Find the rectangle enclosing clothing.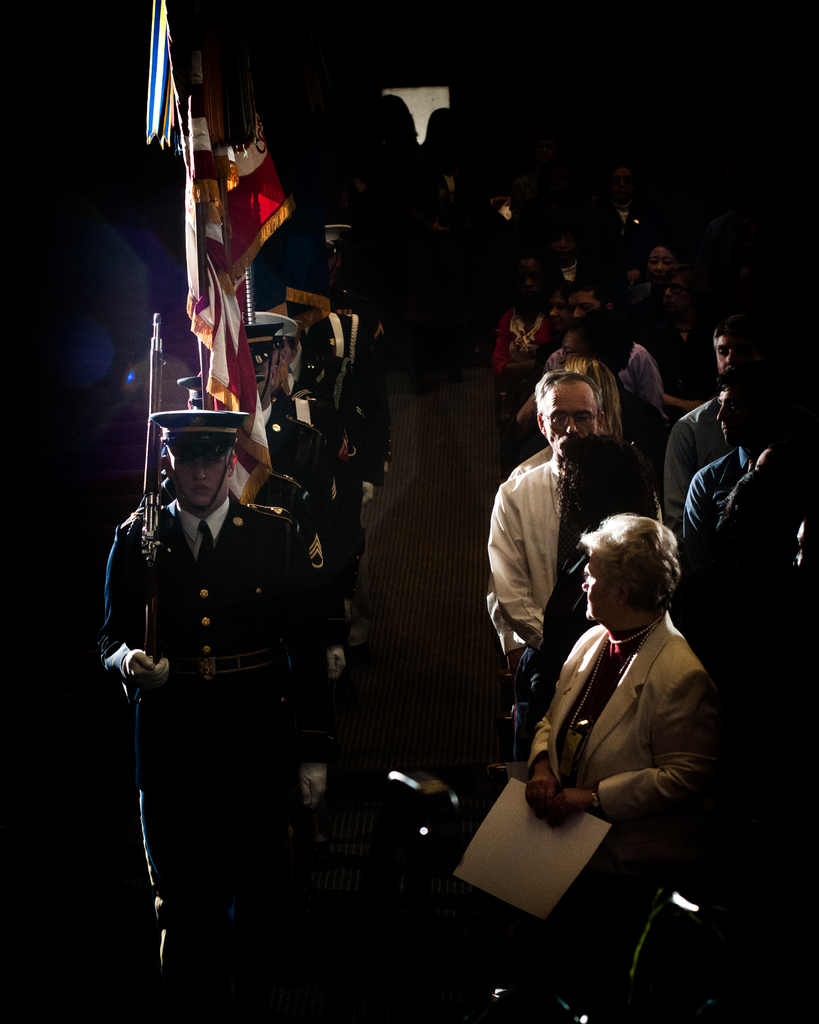
<box>96,483,342,896</box>.
